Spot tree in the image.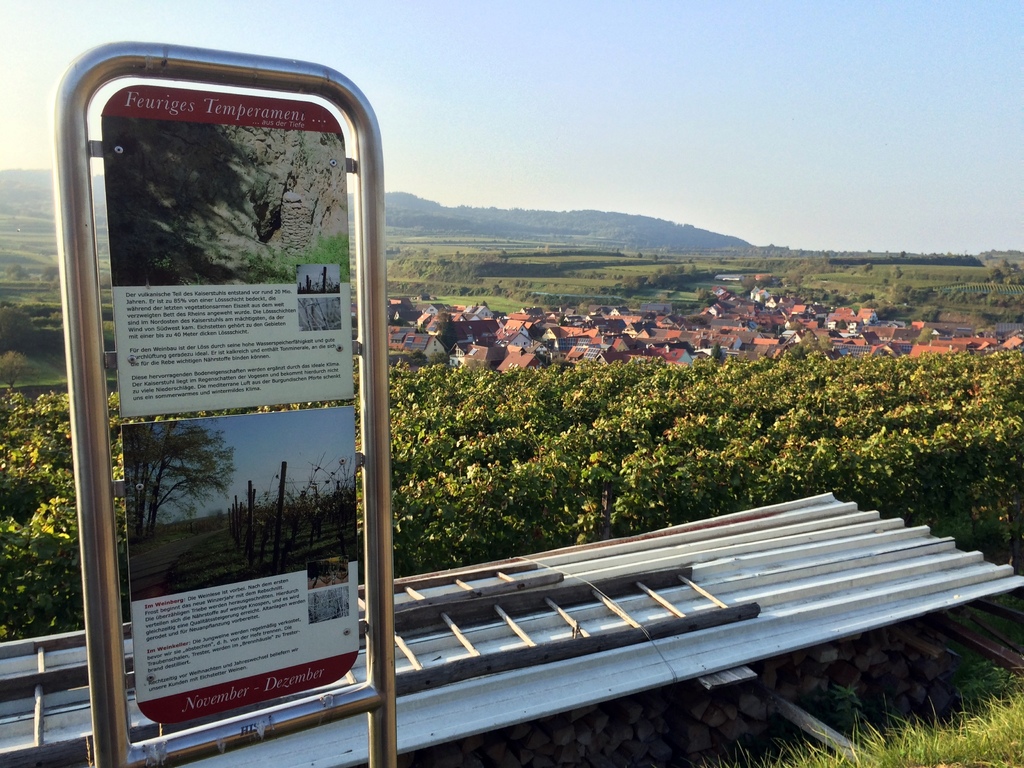
tree found at [861,264,872,274].
